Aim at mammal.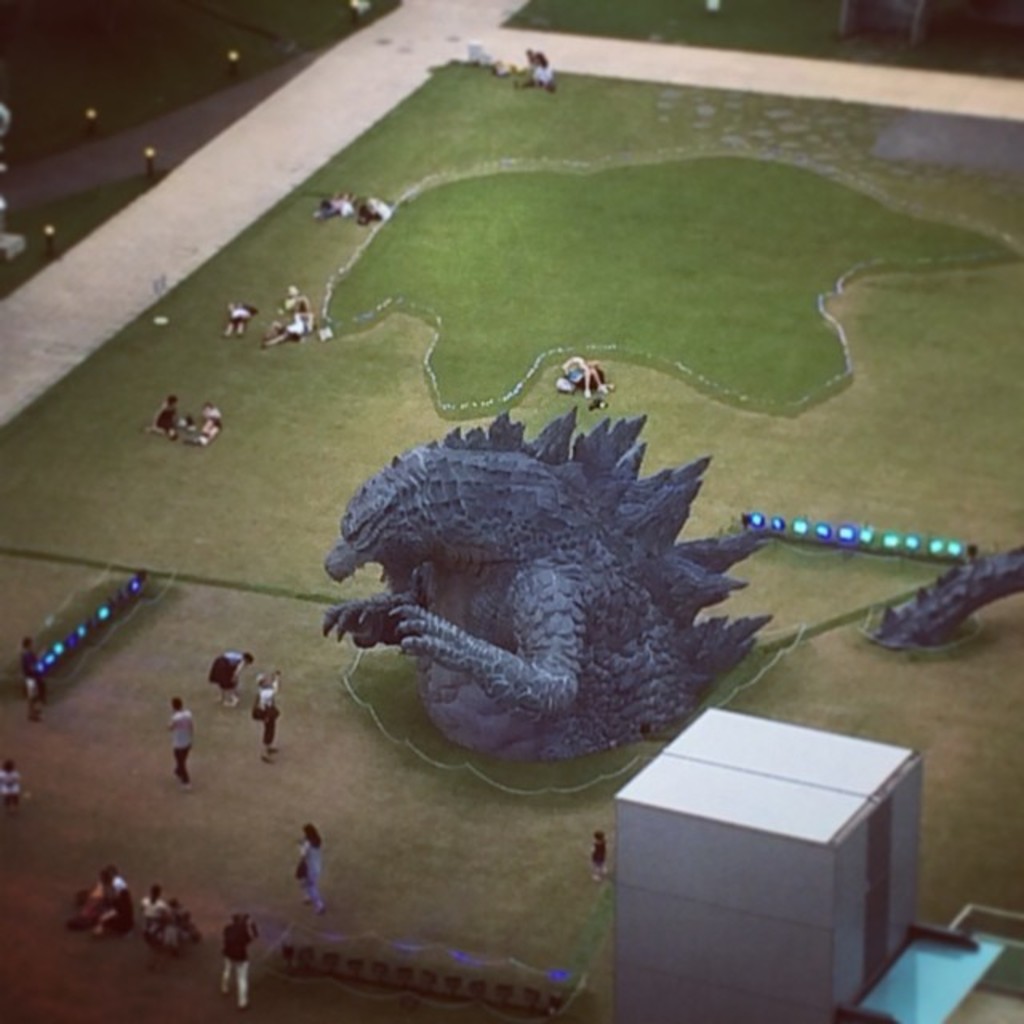
Aimed at region(206, 651, 251, 707).
